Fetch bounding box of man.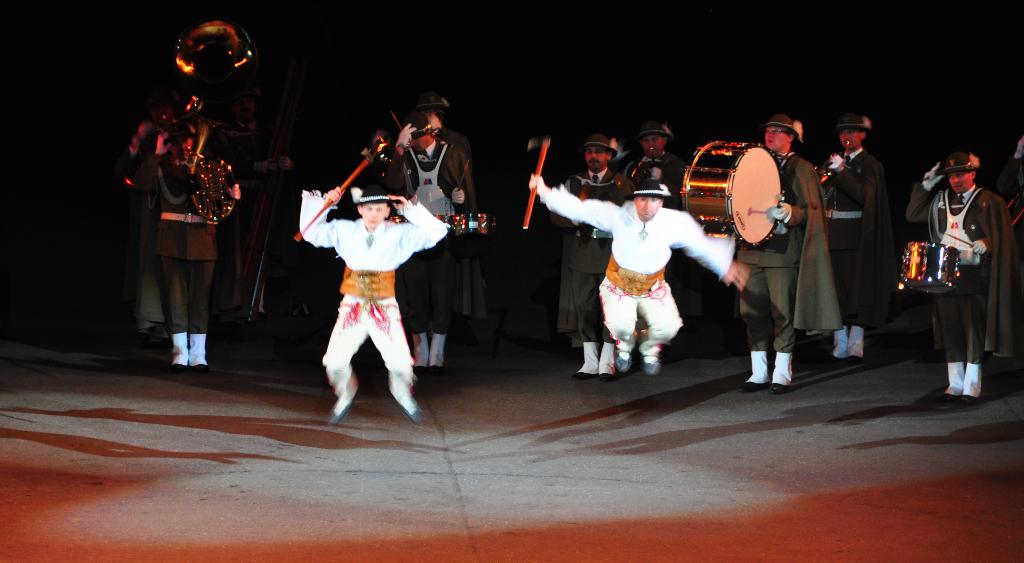
Bbox: <box>909,147,1008,404</box>.
